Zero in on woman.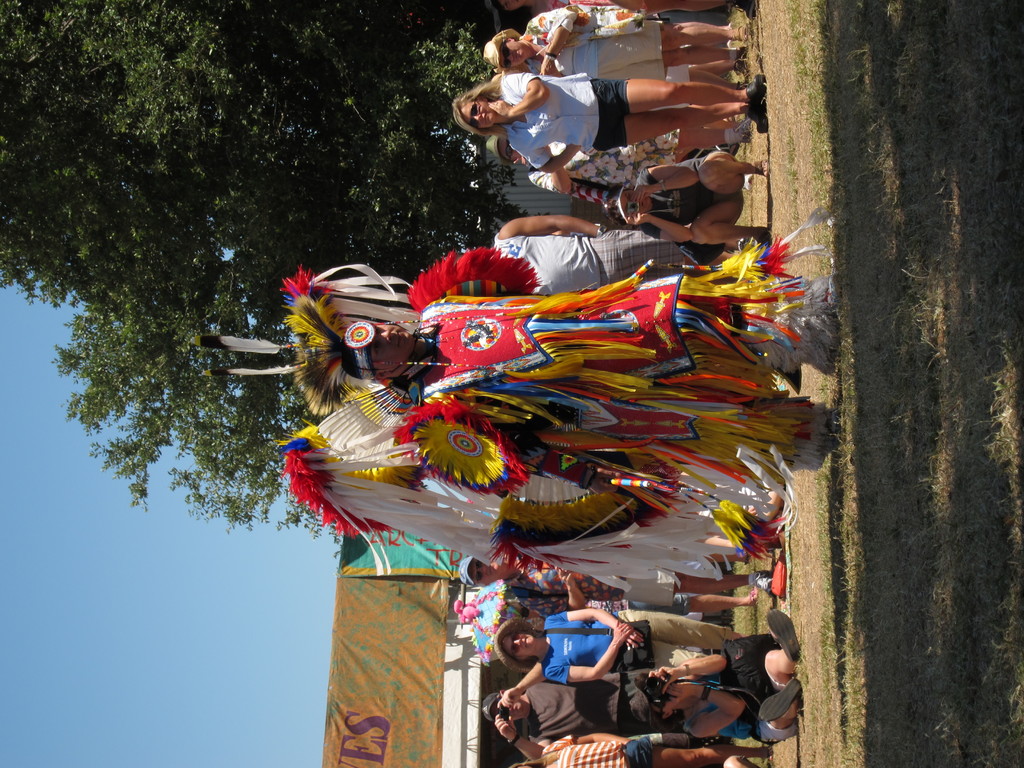
Zeroed in: {"x1": 492, "y1": 611, "x2": 744, "y2": 684}.
